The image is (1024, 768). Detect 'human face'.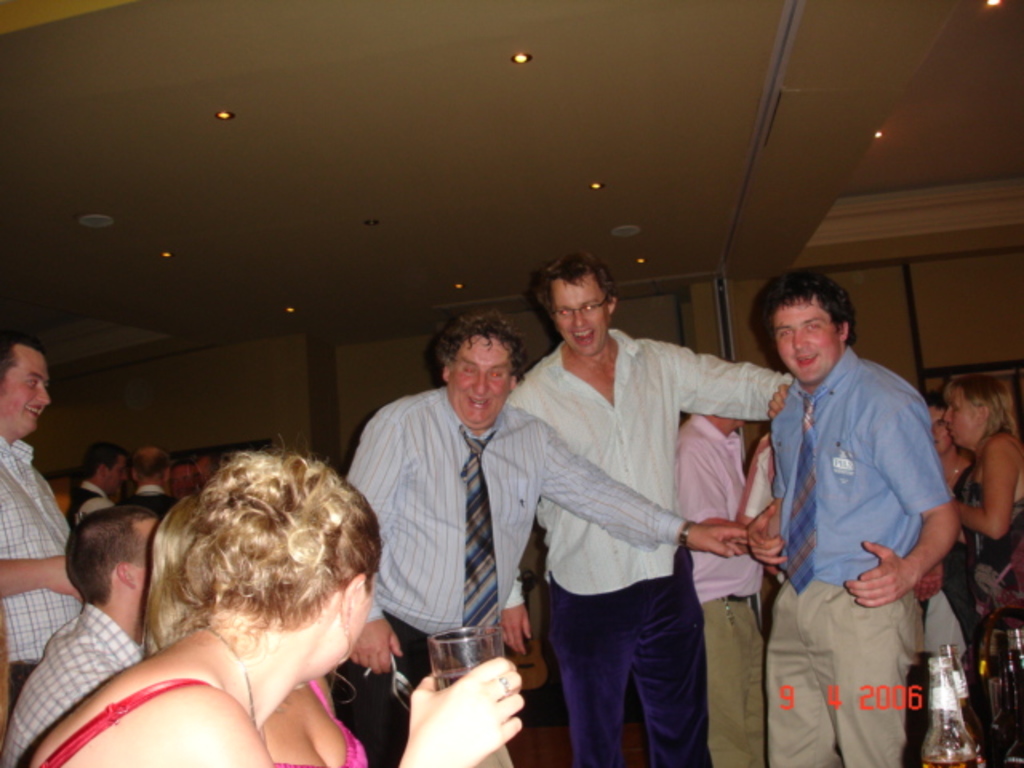
Detection: (171, 466, 195, 498).
